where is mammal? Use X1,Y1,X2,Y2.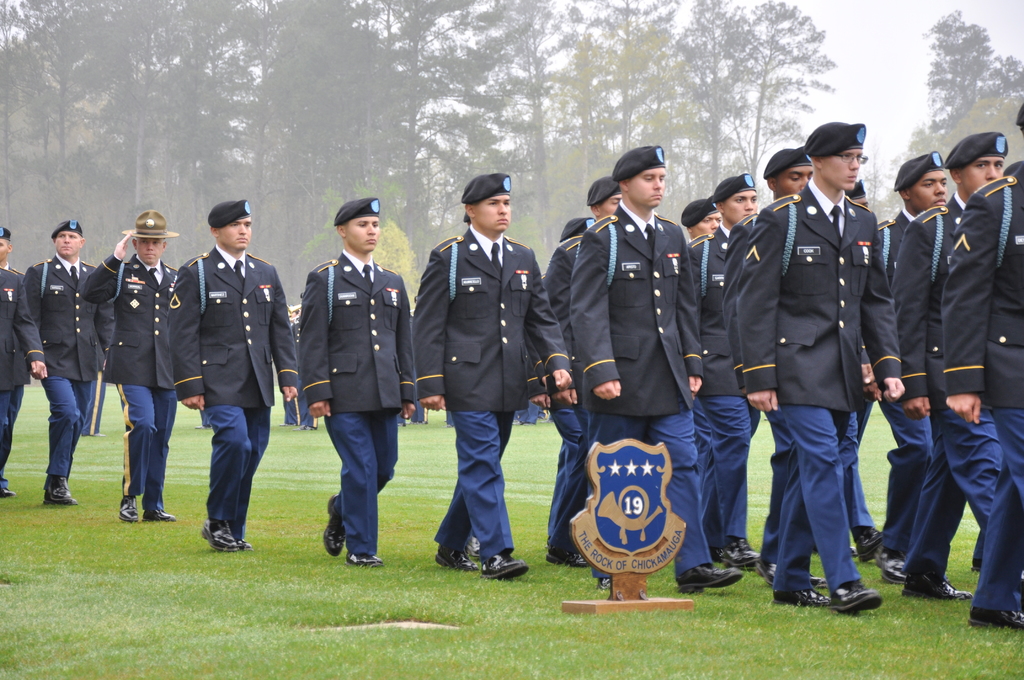
75,209,182,518.
